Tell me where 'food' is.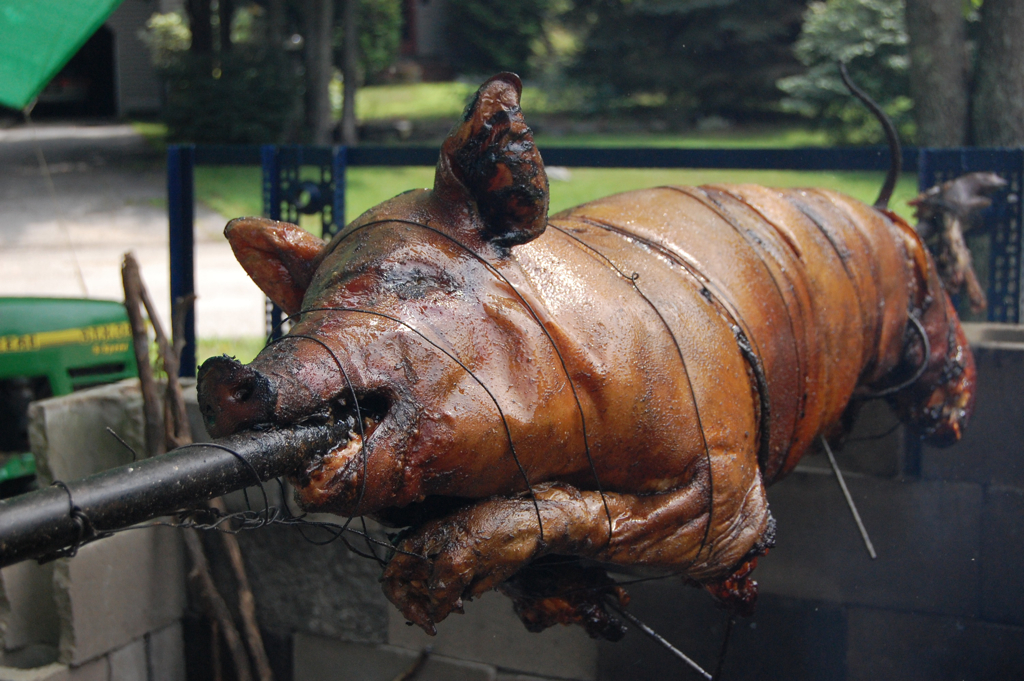
'food' is at (152, 108, 958, 642).
